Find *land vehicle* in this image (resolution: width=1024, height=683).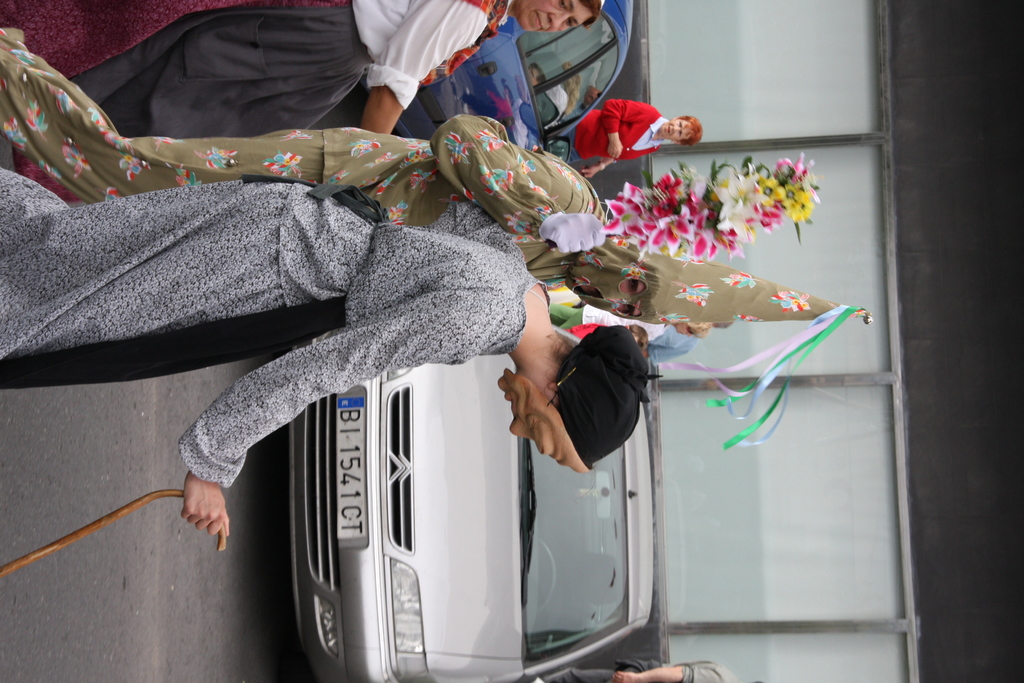
[x1=250, y1=288, x2=684, y2=669].
